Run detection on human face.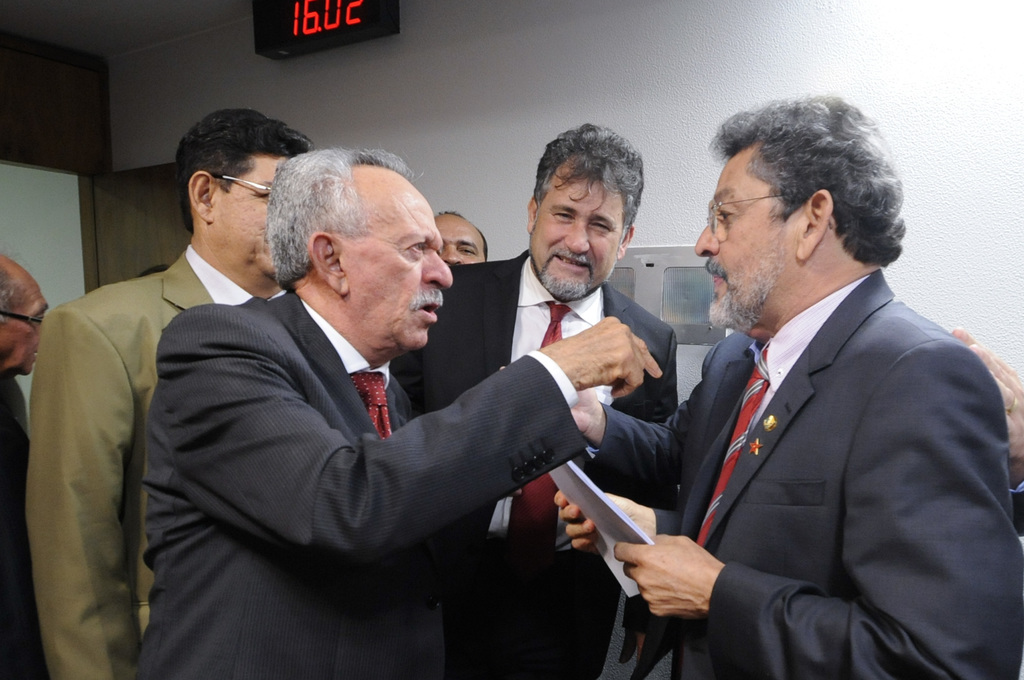
Result: Rect(344, 169, 451, 349).
